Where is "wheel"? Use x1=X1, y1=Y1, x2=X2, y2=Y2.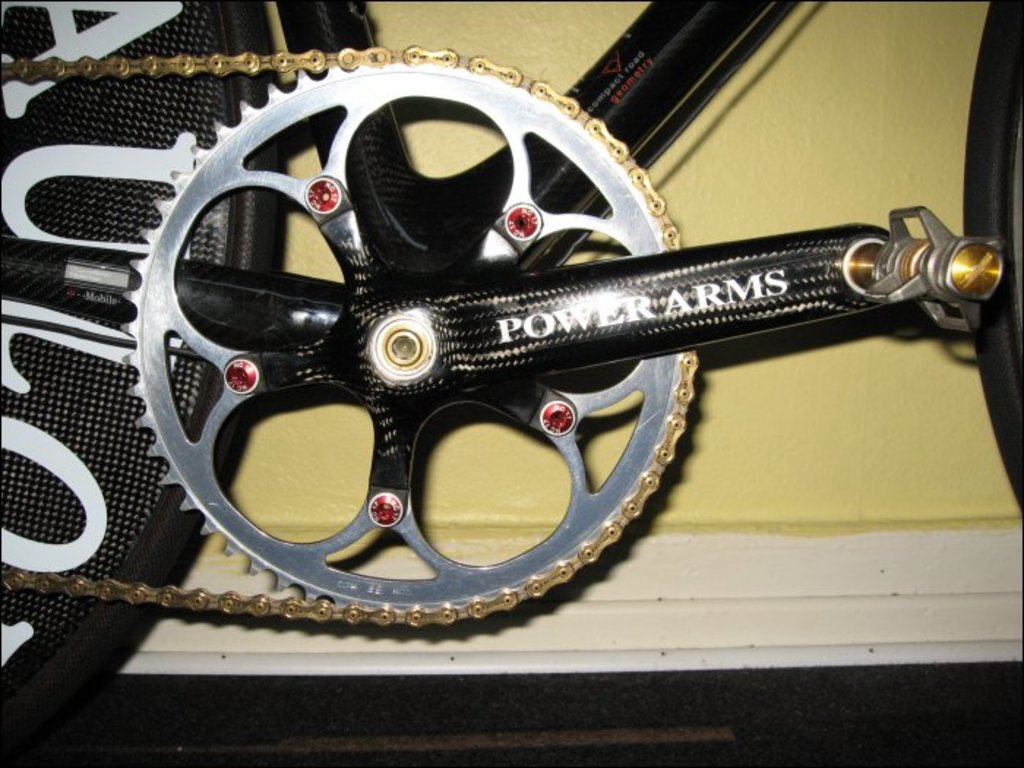
x1=113, y1=67, x2=660, y2=614.
